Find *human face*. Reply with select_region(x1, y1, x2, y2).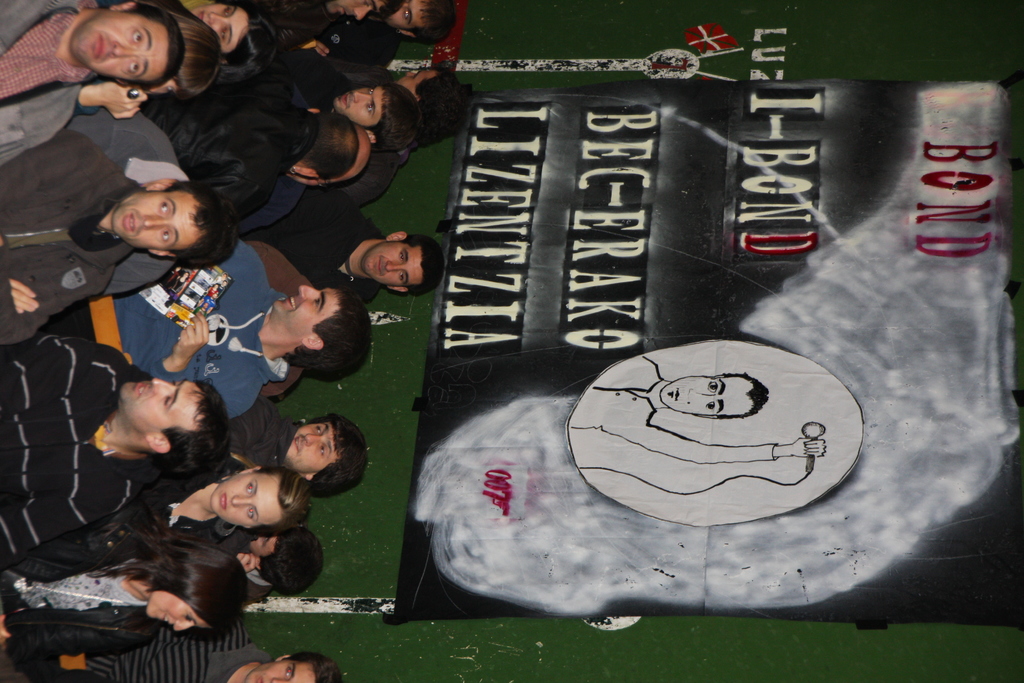
select_region(73, 8, 172, 85).
